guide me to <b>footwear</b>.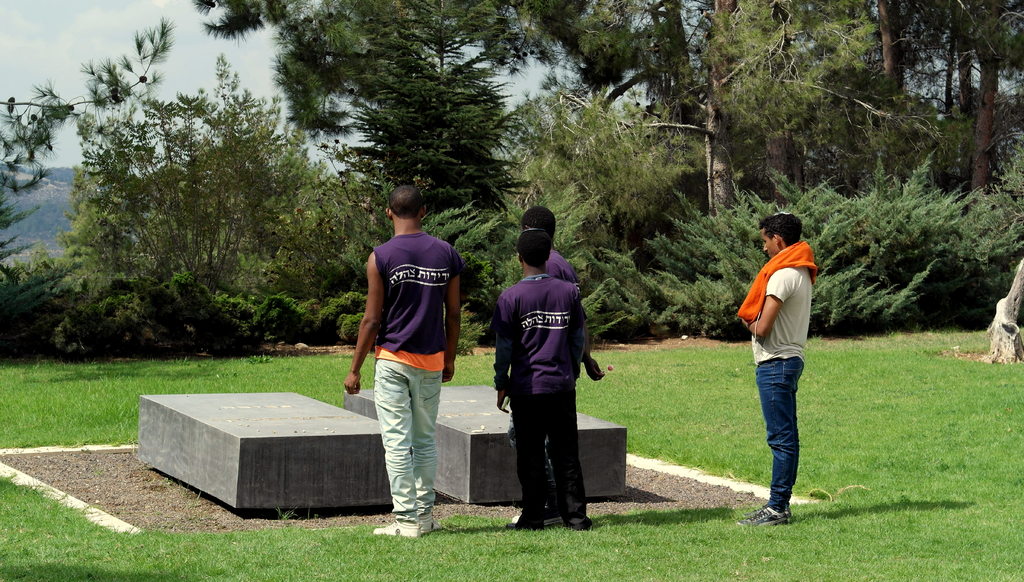
Guidance: [512, 505, 533, 534].
